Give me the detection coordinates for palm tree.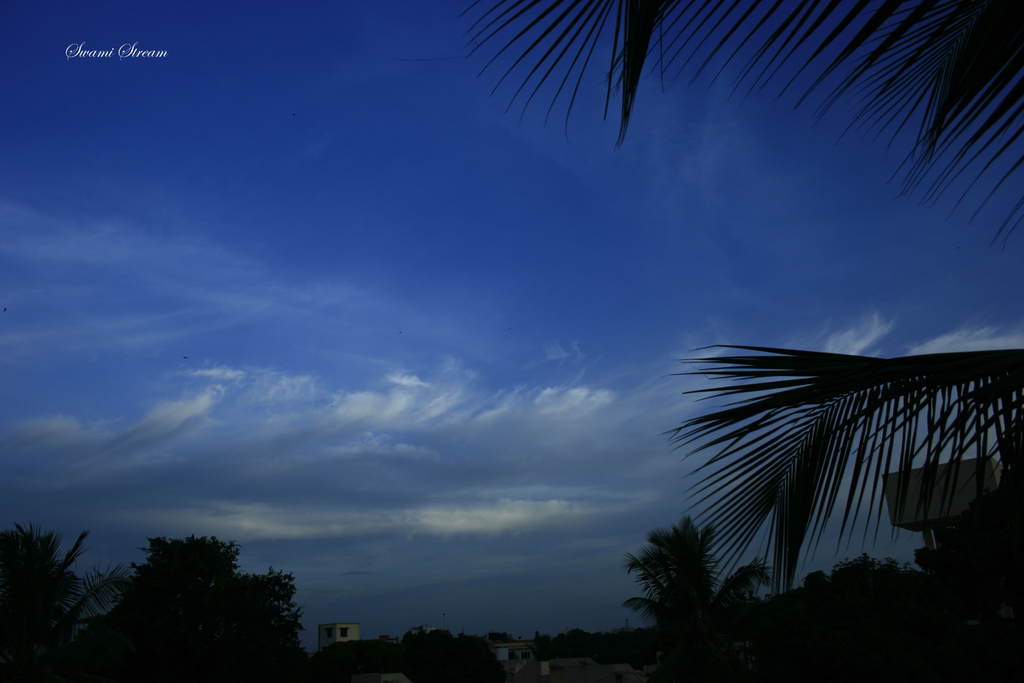
bbox=(608, 530, 756, 659).
